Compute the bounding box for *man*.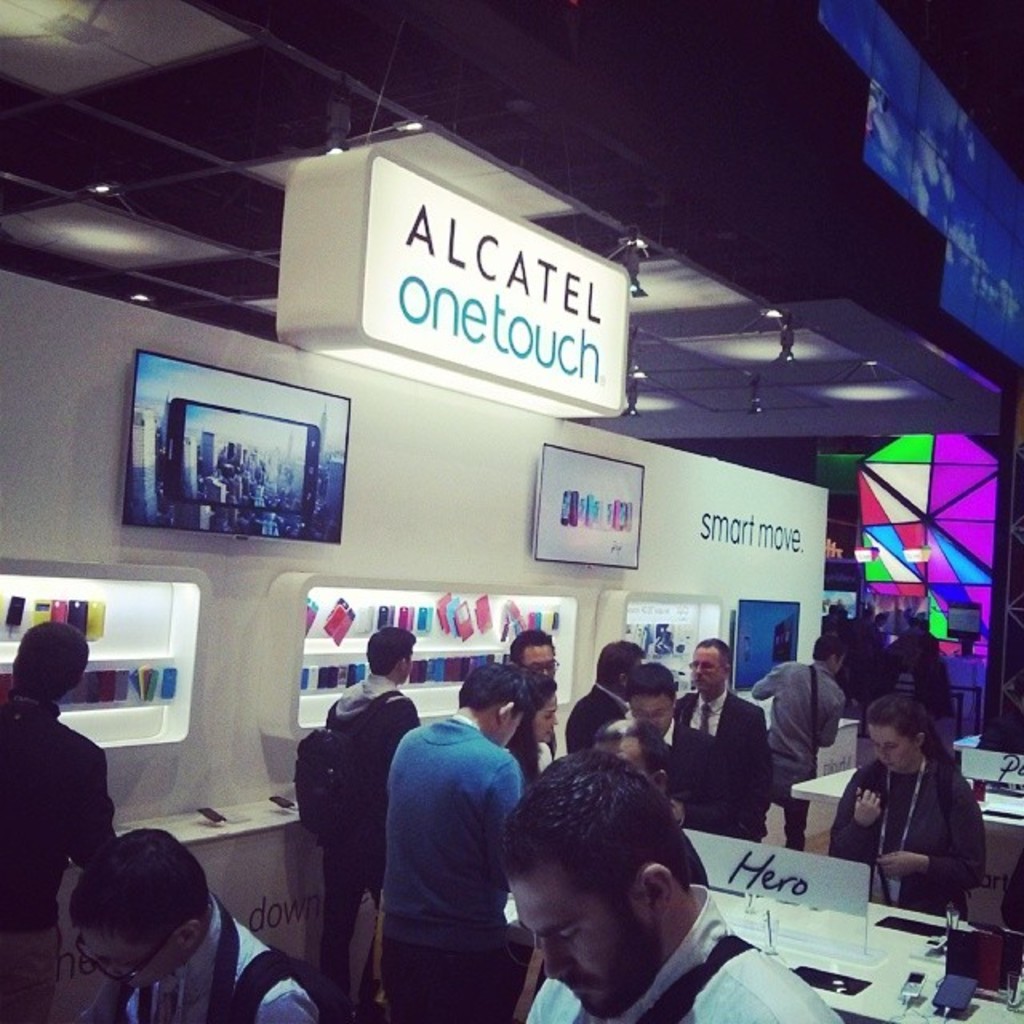
select_region(752, 642, 843, 846).
